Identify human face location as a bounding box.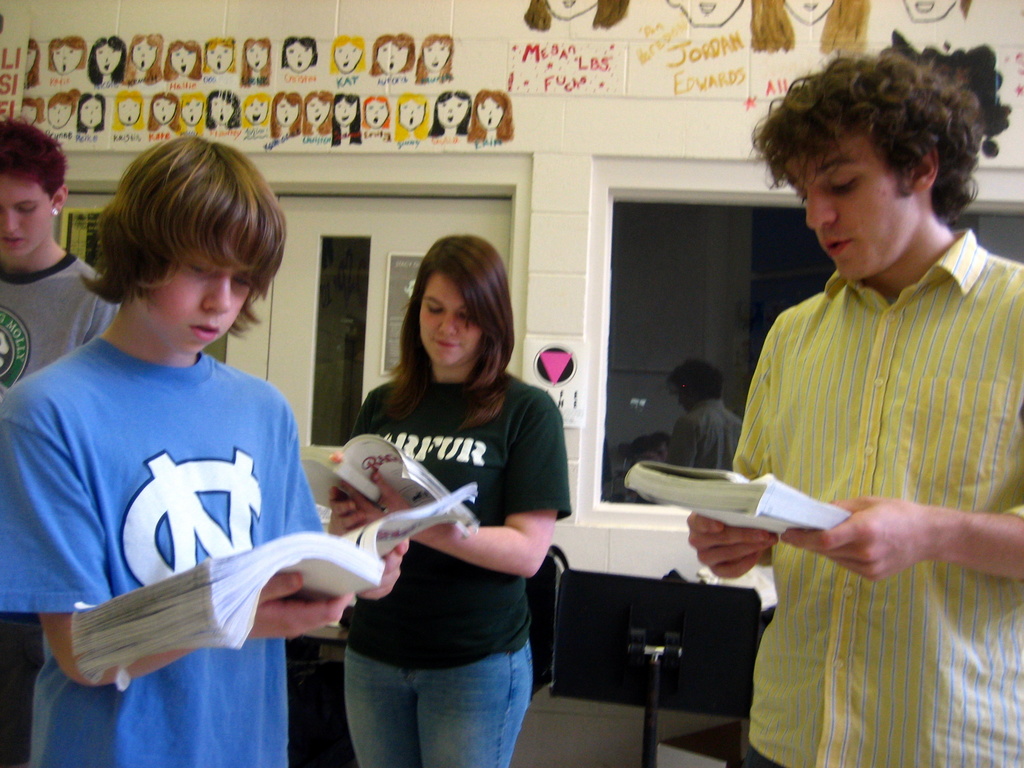
(48, 100, 72, 129).
